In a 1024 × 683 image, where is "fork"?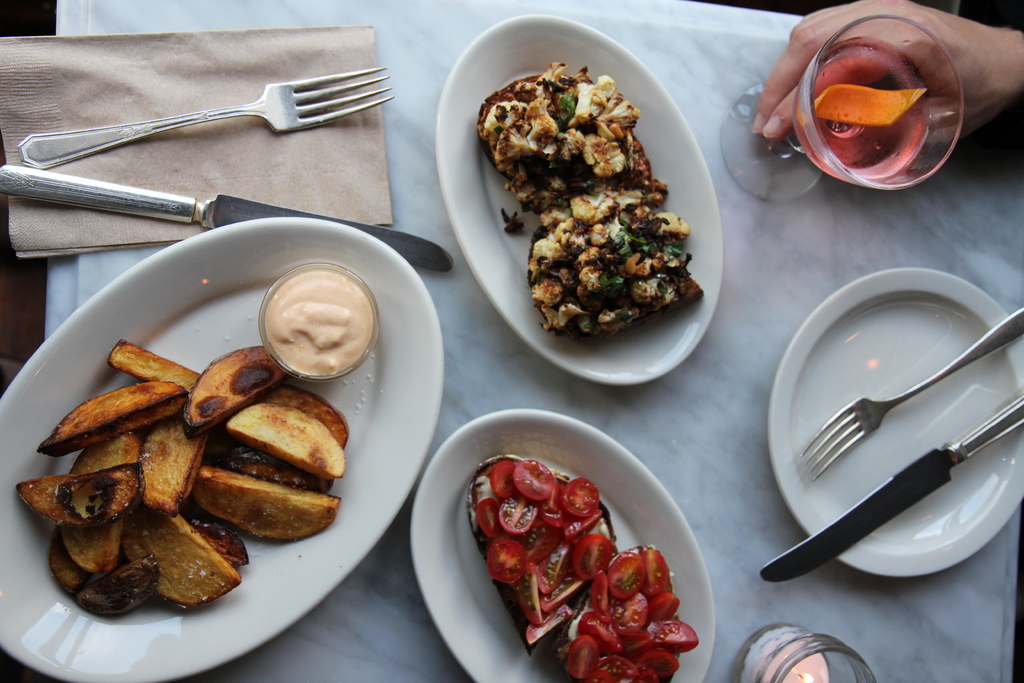
<bbox>61, 52, 375, 174</bbox>.
